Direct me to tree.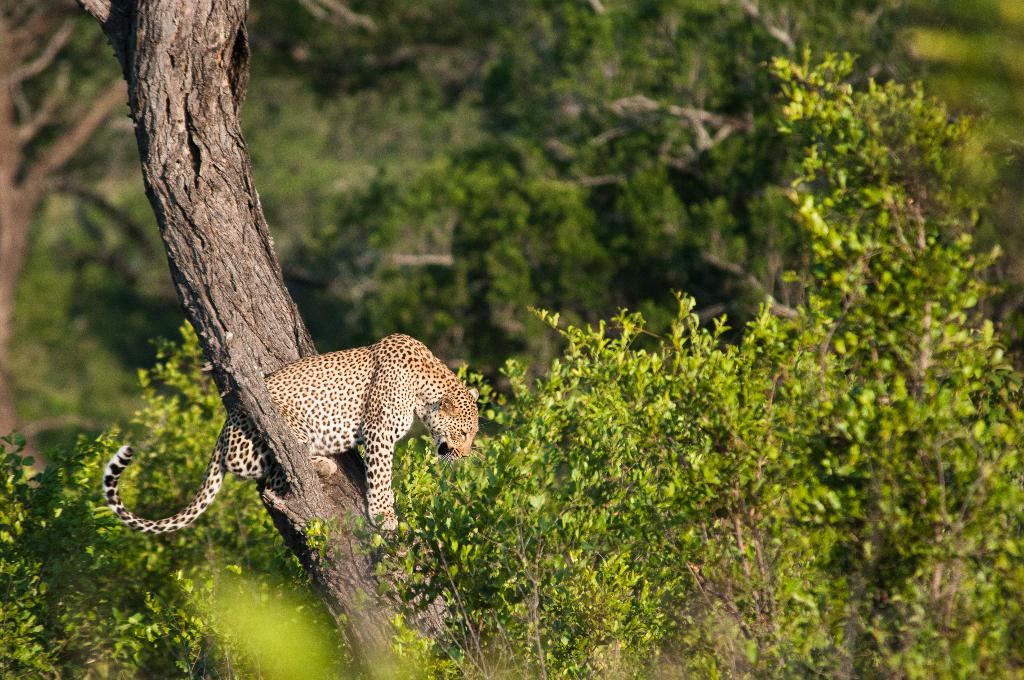
Direction: detection(388, 56, 1023, 679).
